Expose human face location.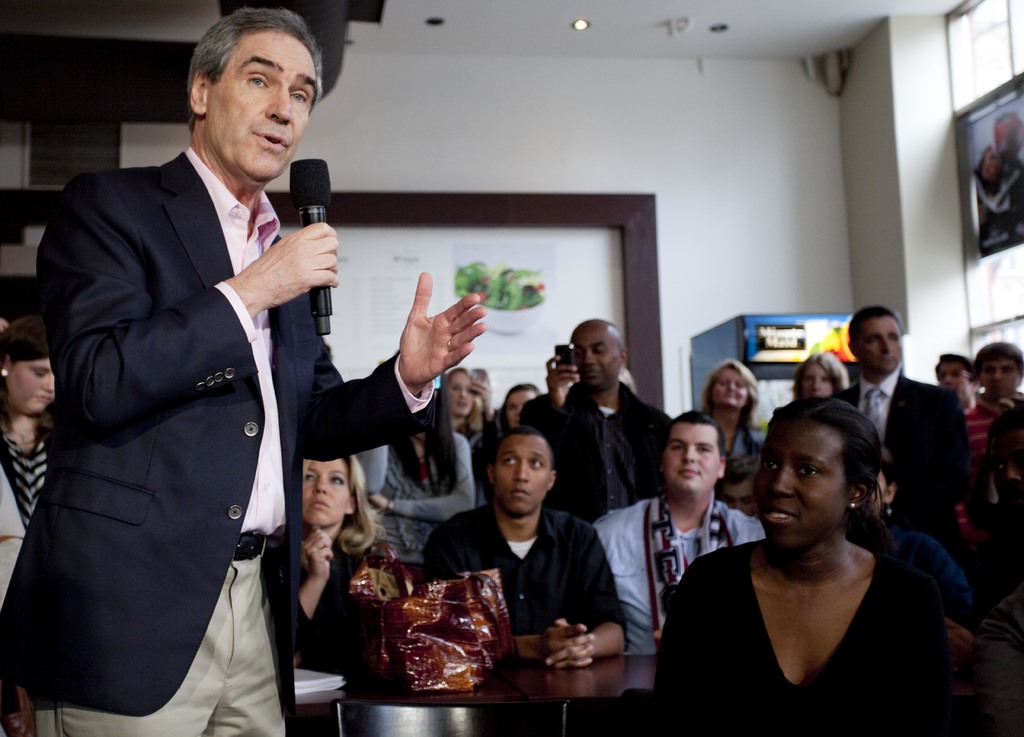
Exposed at {"x1": 933, "y1": 362, "x2": 964, "y2": 405}.
